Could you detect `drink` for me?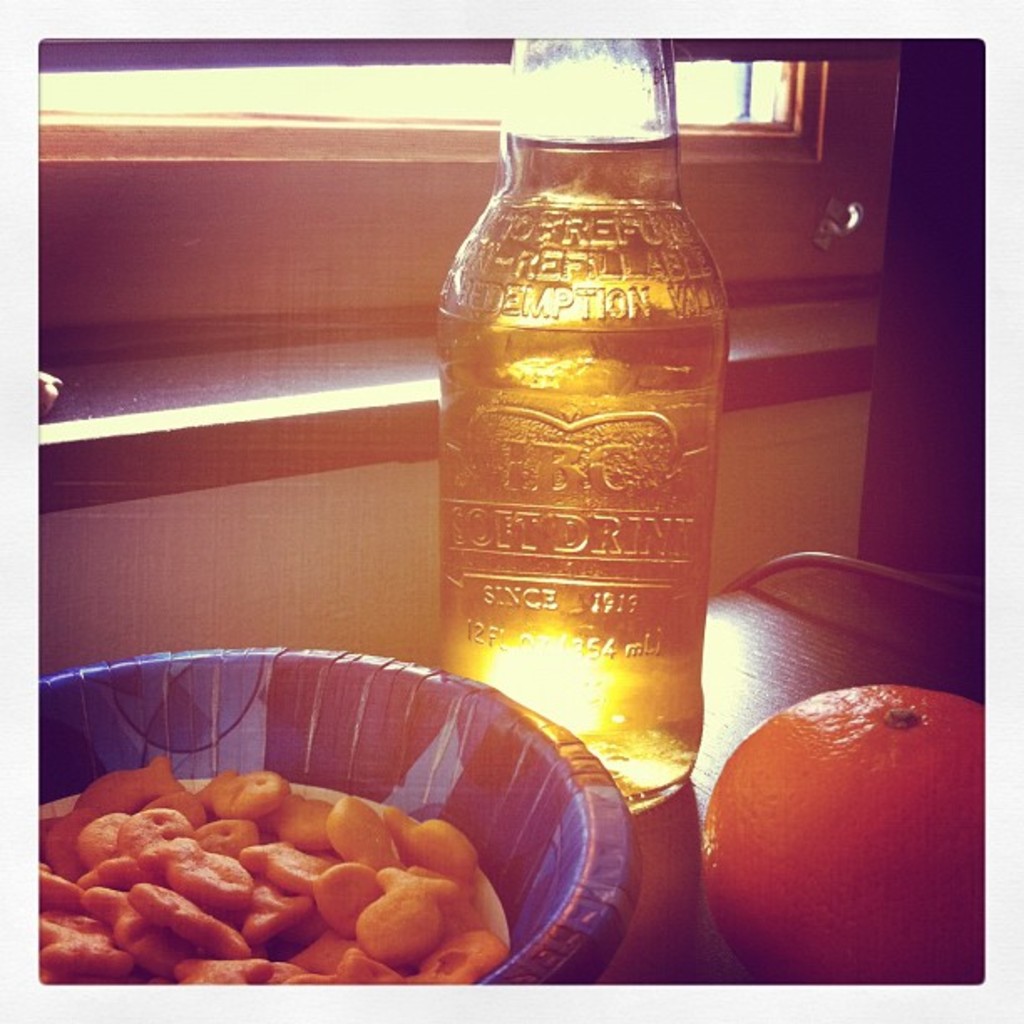
Detection result: pyautogui.locateOnScreen(430, 87, 733, 842).
